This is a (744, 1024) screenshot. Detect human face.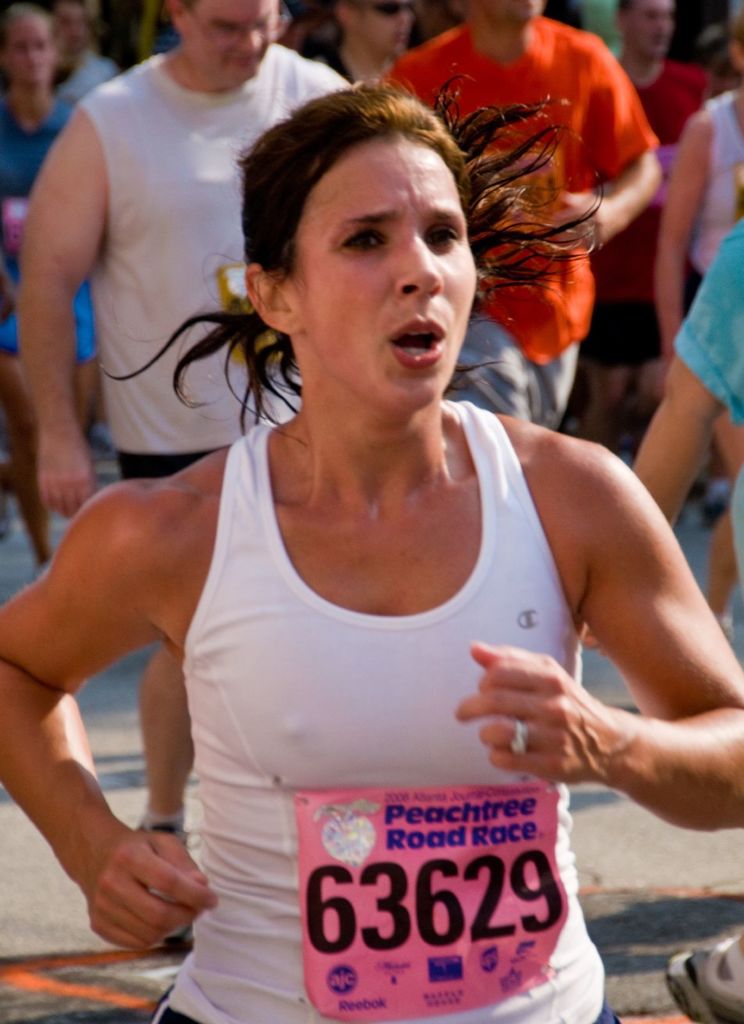
(x1=182, y1=0, x2=275, y2=84).
